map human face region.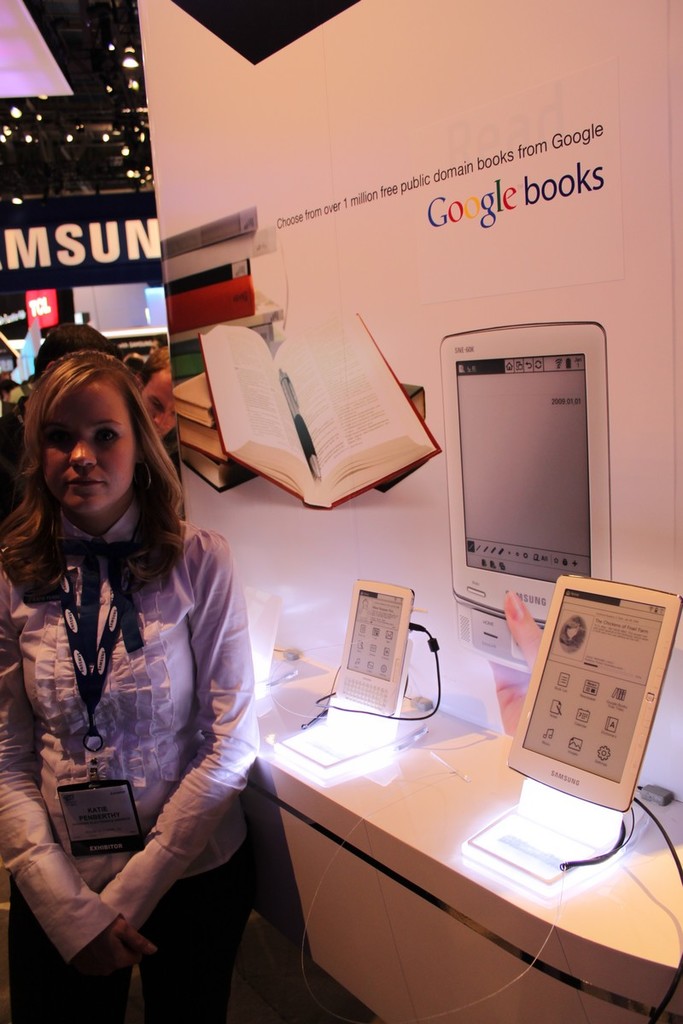
Mapped to {"left": 36, "top": 378, "right": 135, "bottom": 517}.
